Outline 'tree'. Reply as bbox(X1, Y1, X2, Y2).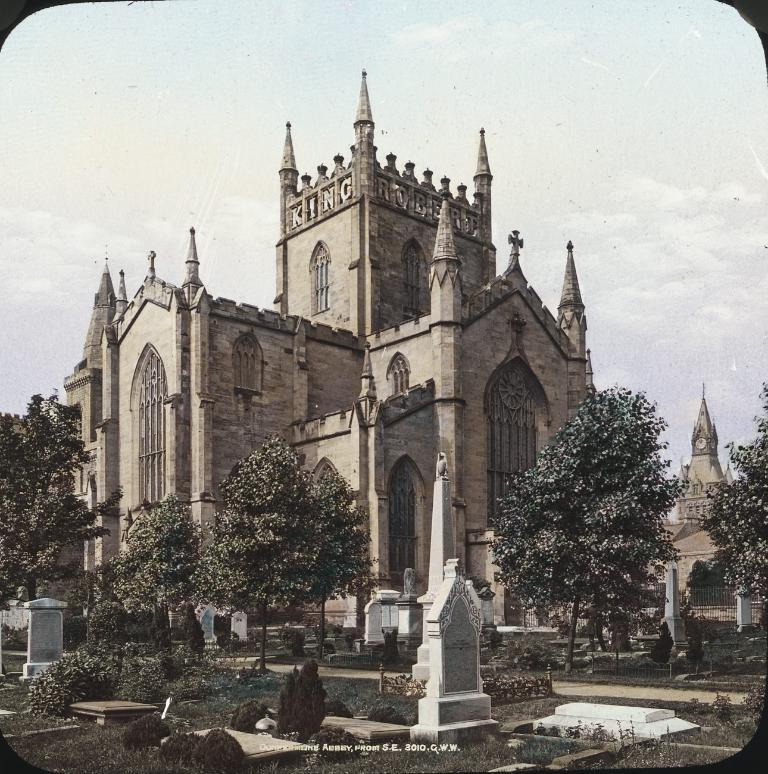
bbox(497, 352, 701, 666).
